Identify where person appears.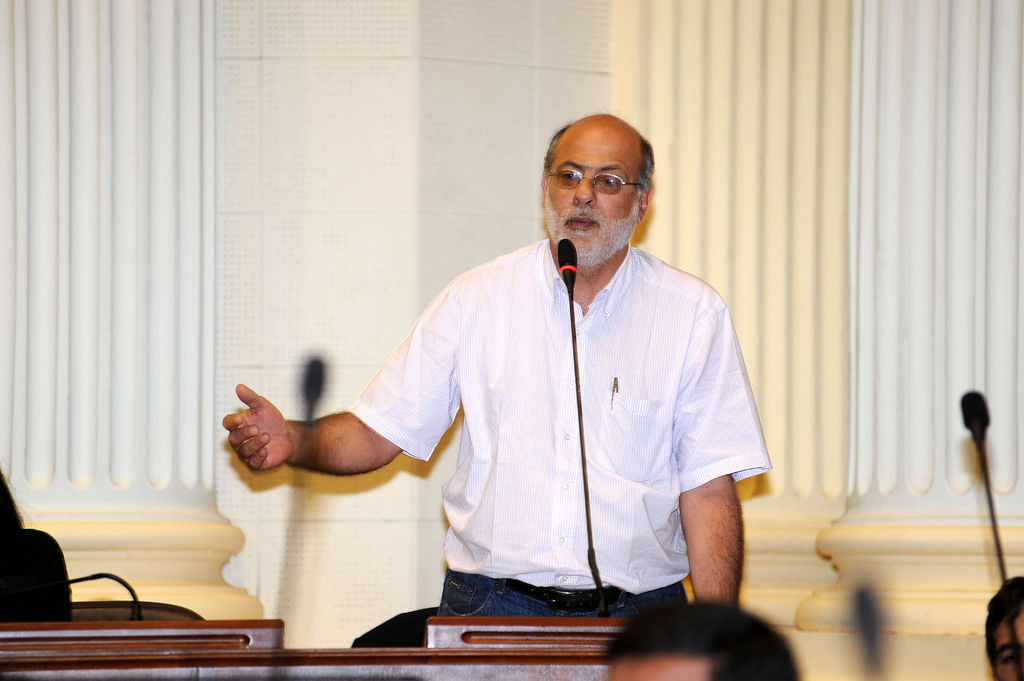
Appears at box=[603, 595, 799, 680].
